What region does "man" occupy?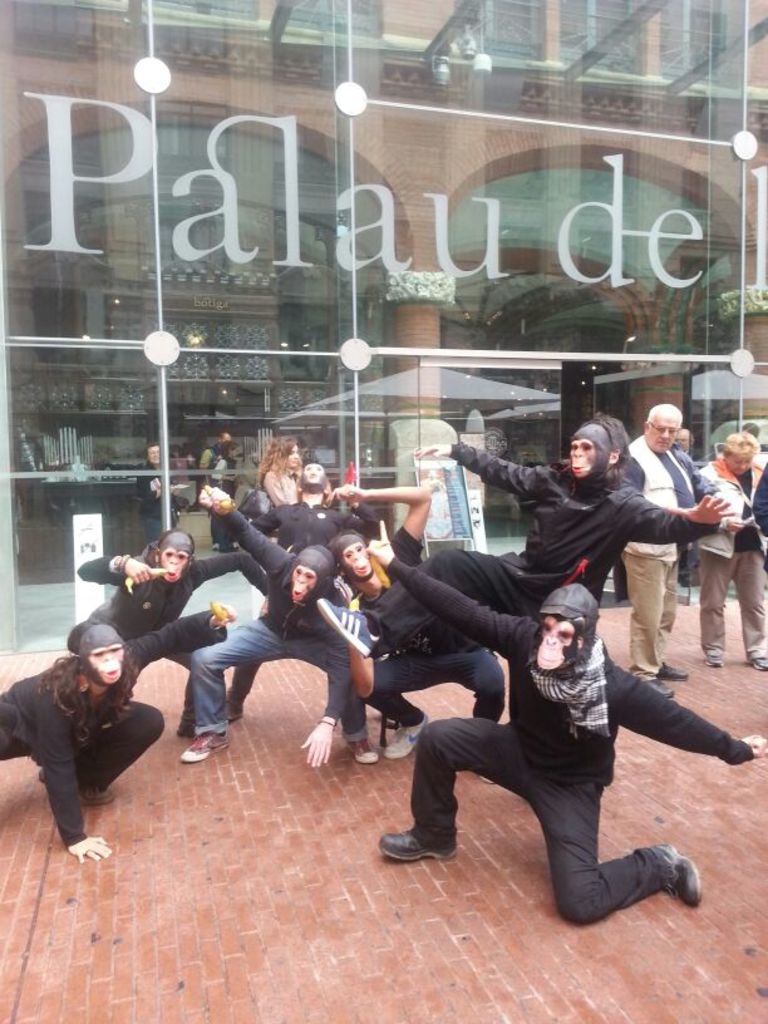
{"x1": 673, "y1": 428, "x2": 696, "y2": 587}.
